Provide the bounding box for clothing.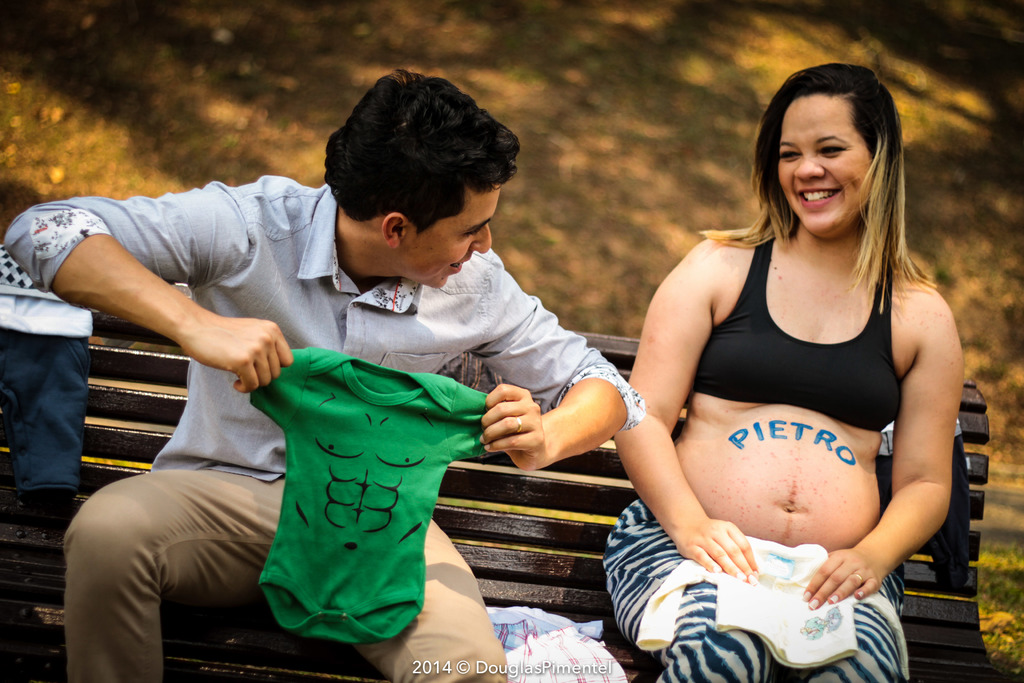
600:497:908:682.
